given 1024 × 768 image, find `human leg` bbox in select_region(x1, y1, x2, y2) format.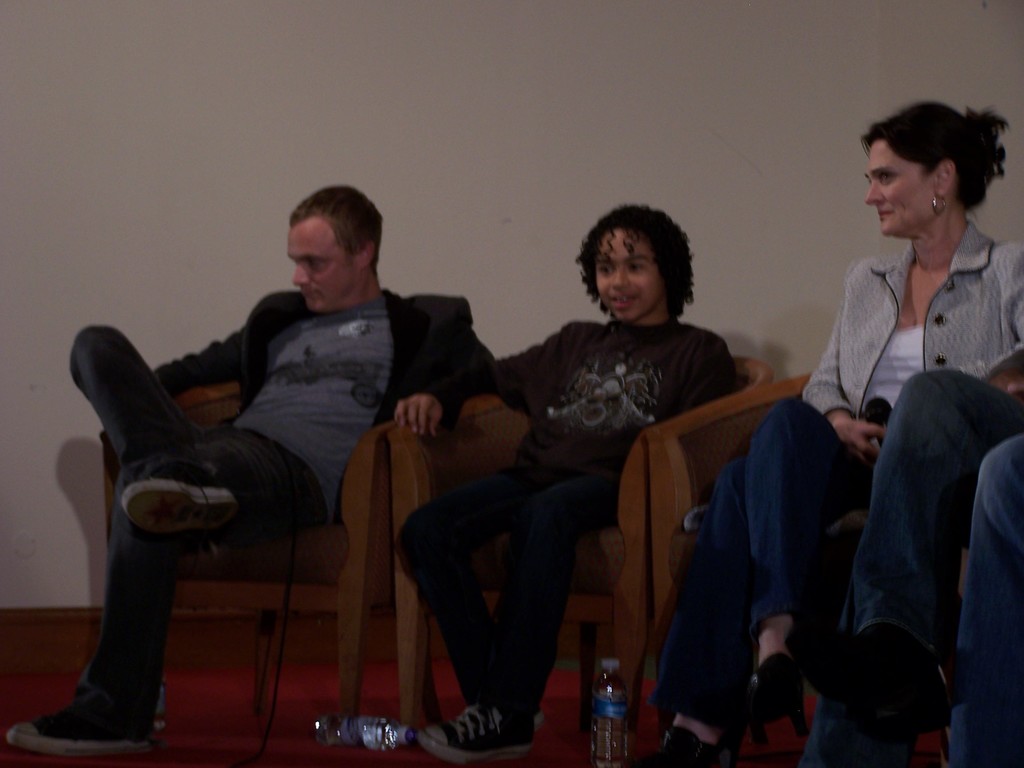
select_region(5, 515, 323, 760).
